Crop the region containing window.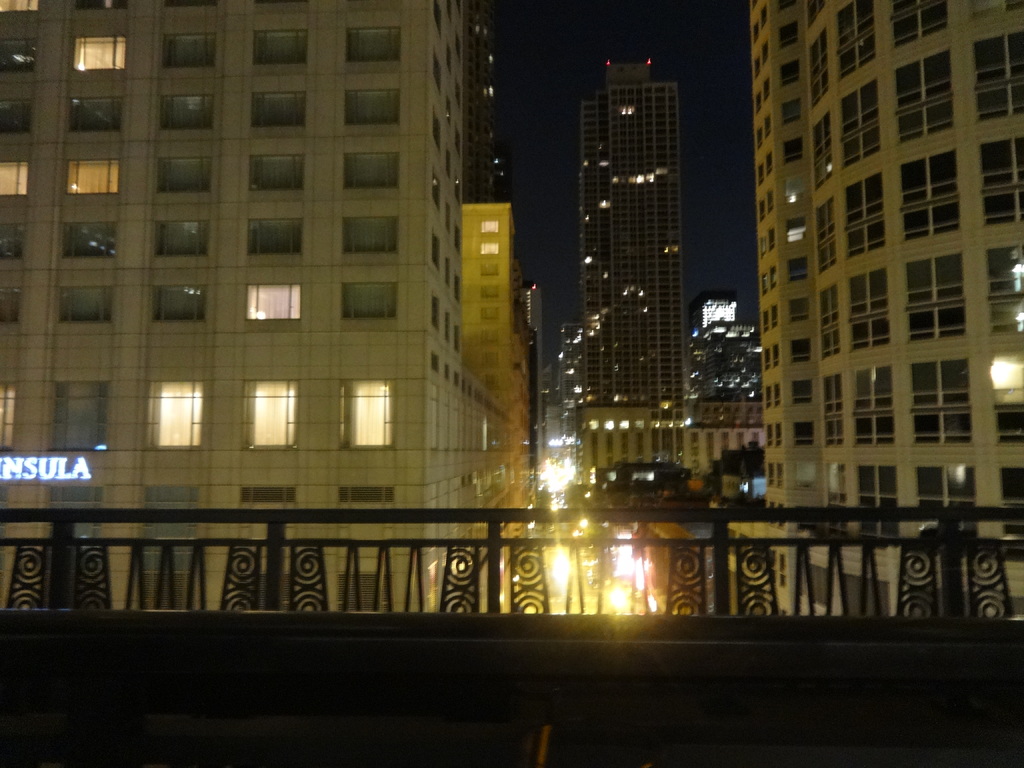
Crop region: <bbox>620, 420, 631, 429</bbox>.
